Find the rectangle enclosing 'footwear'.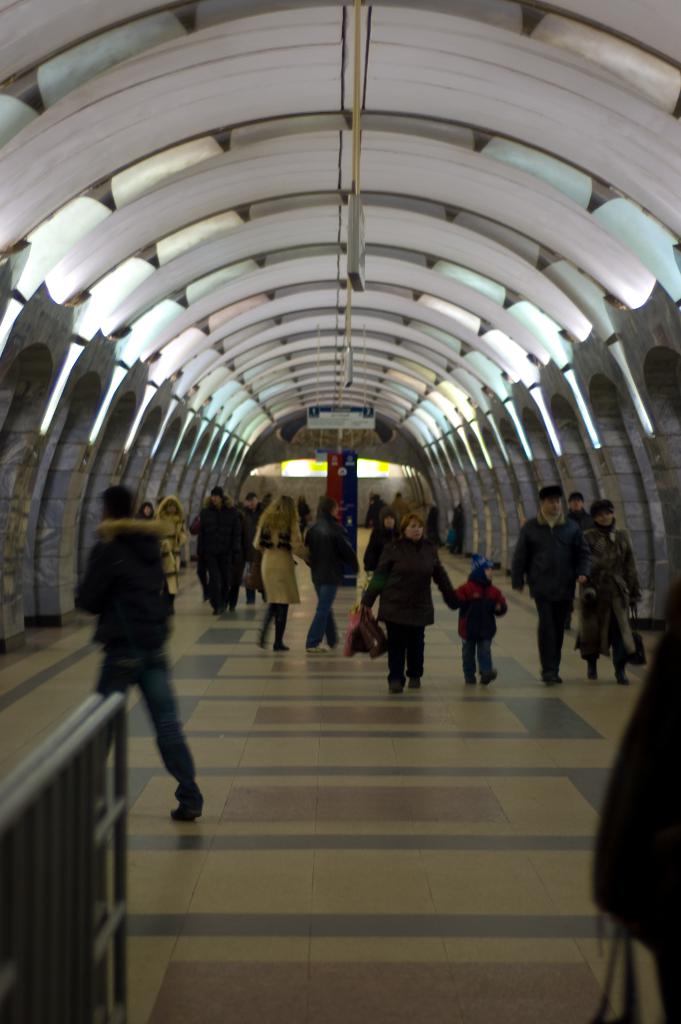
406, 678, 418, 688.
